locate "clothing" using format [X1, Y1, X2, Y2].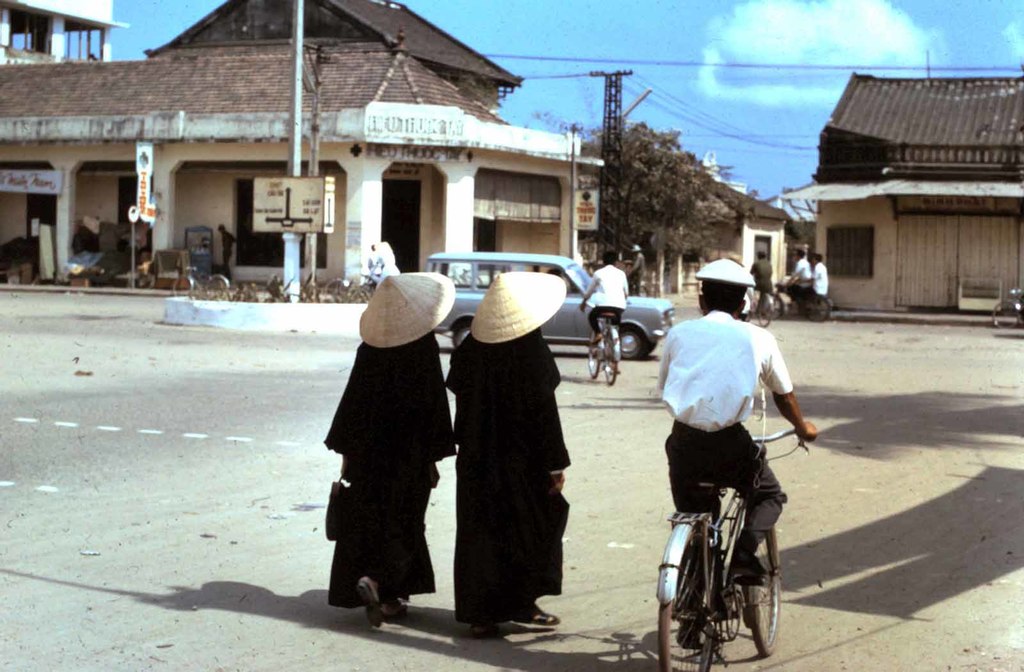
[788, 258, 811, 305].
